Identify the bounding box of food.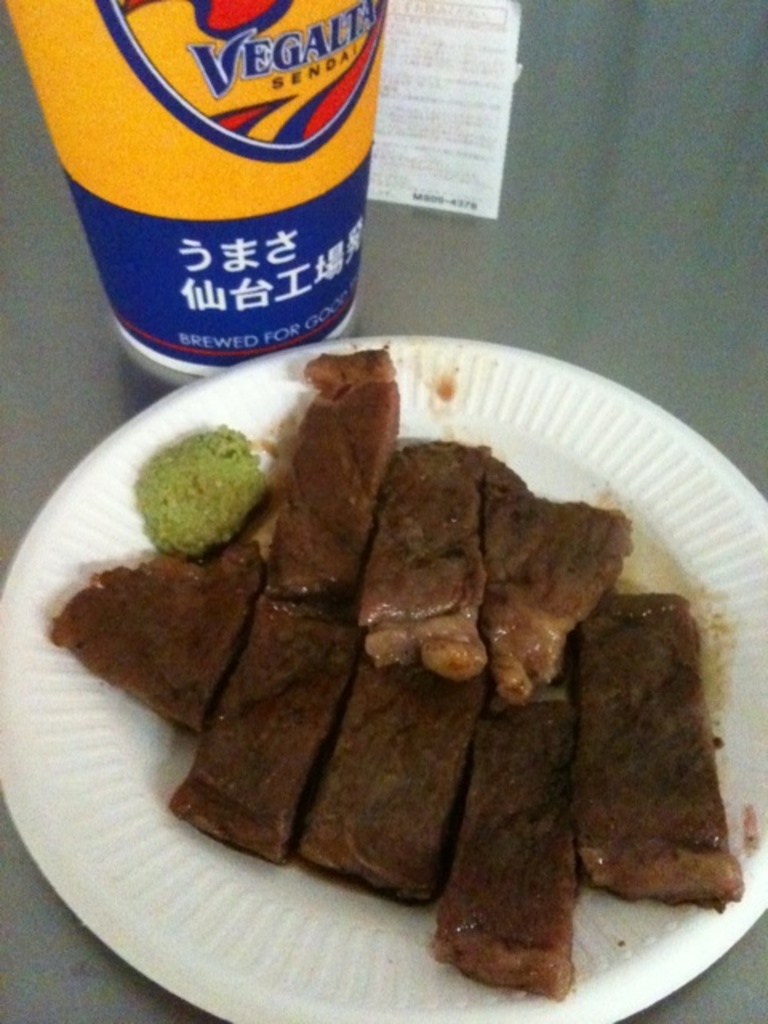
left=266, top=334, right=406, bottom=600.
